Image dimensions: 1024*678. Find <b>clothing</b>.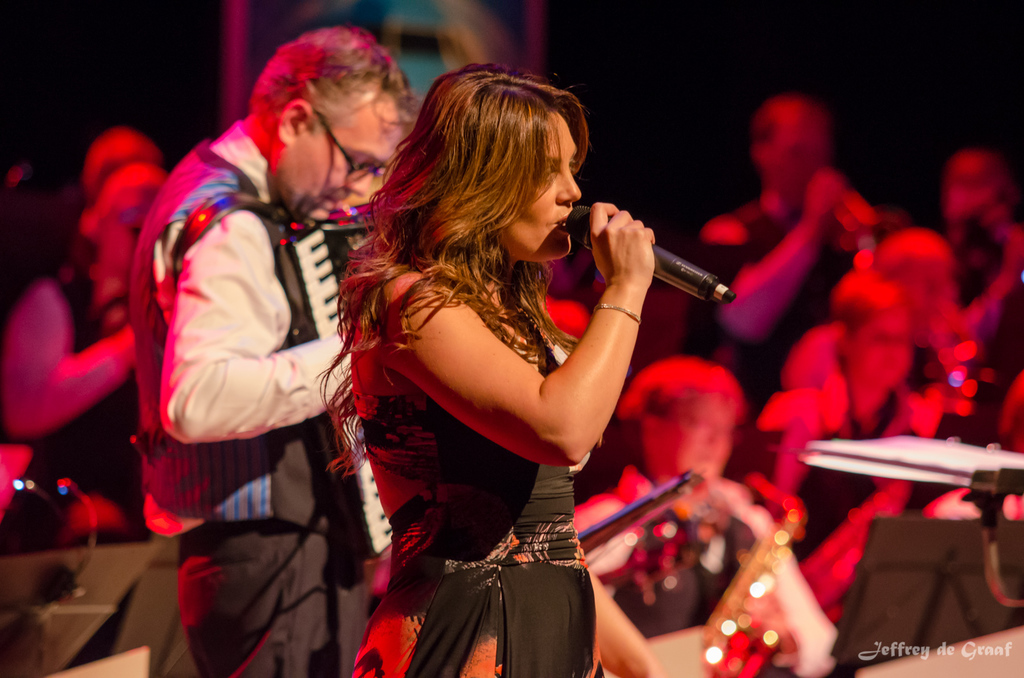
x1=570 y1=470 x2=754 y2=631.
